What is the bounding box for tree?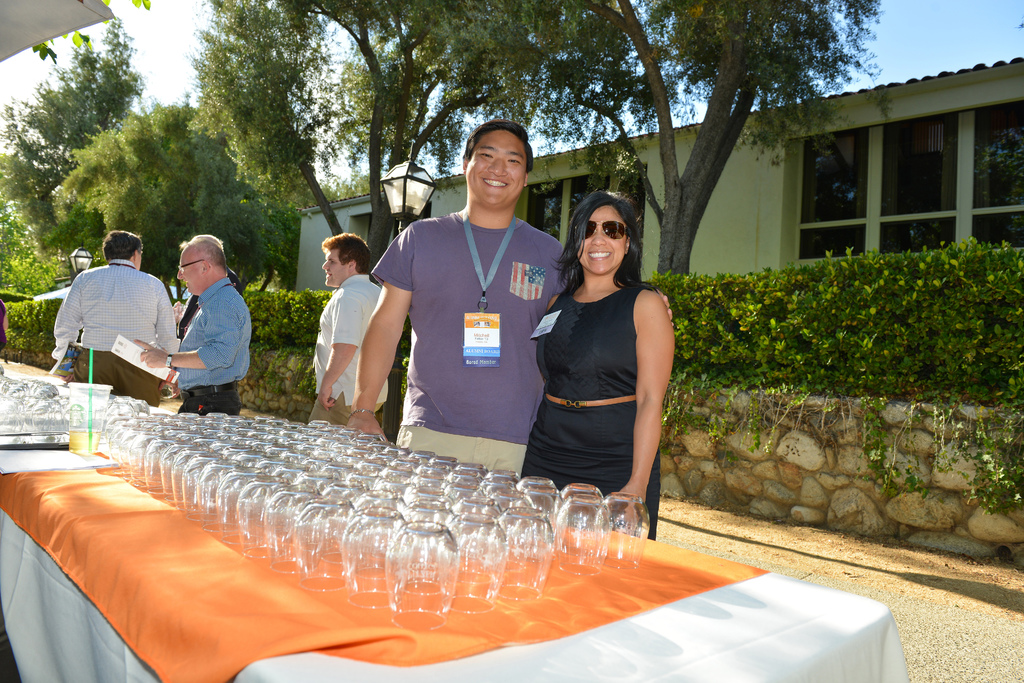
x1=201 y1=0 x2=362 y2=293.
